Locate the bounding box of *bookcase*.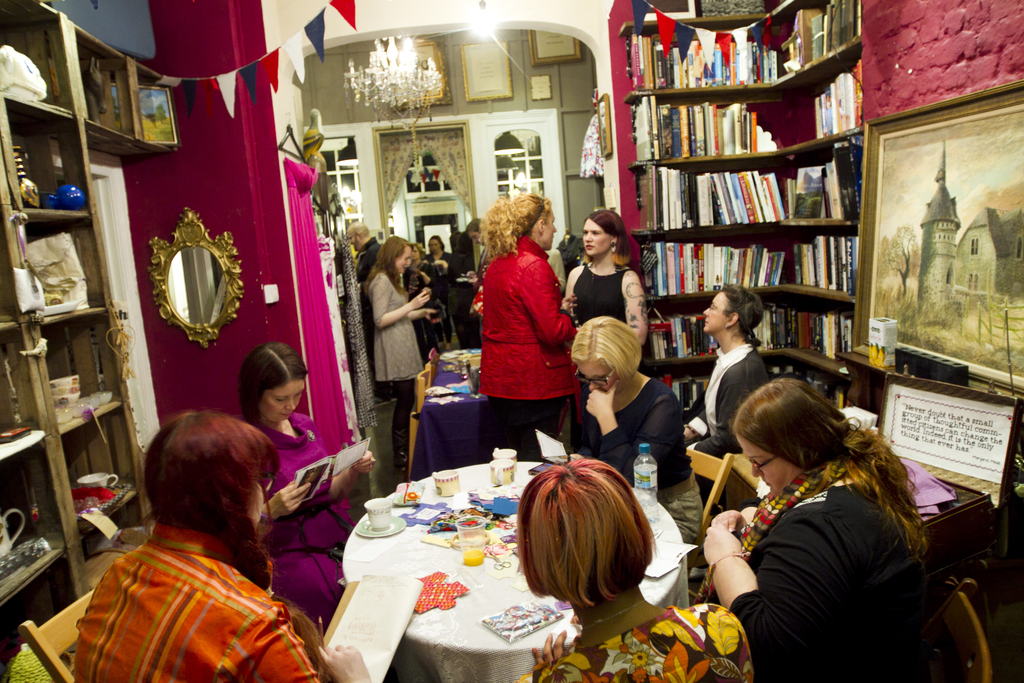
Bounding box: 628 26 884 370.
